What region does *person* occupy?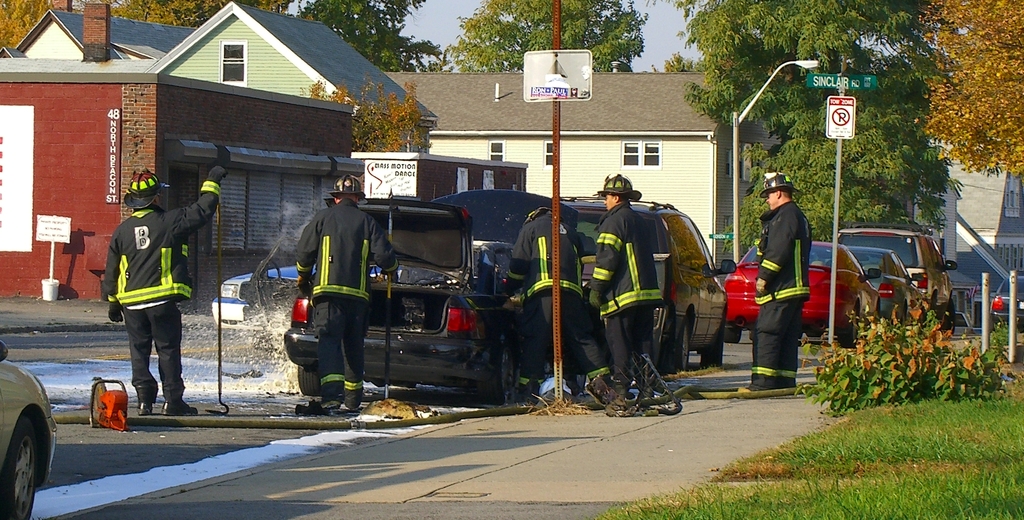
x1=500 y1=207 x2=612 y2=405.
